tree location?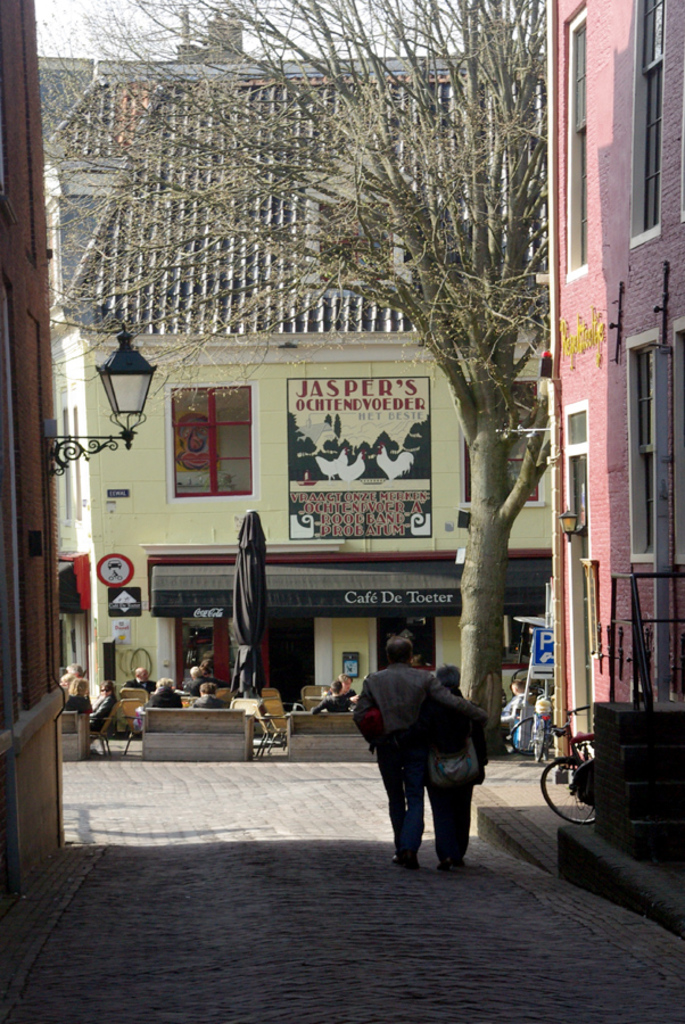
pyautogui.locateOnScreen(50, 0, 556, 761)
